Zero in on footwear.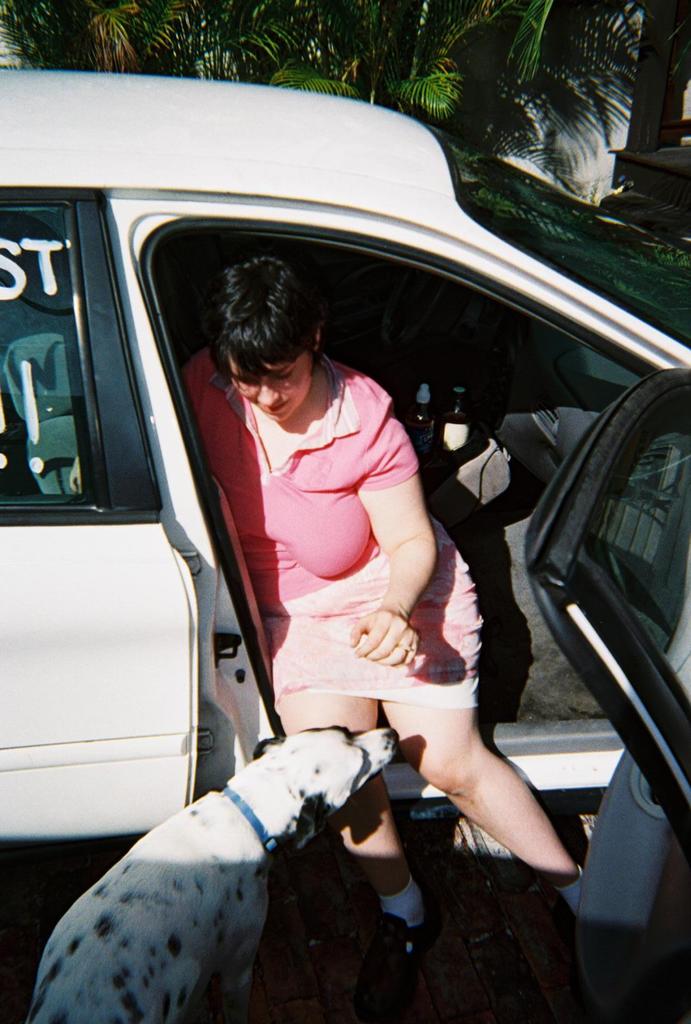
Zeroed in: <region>360, 916, 429, 1014</region>.
